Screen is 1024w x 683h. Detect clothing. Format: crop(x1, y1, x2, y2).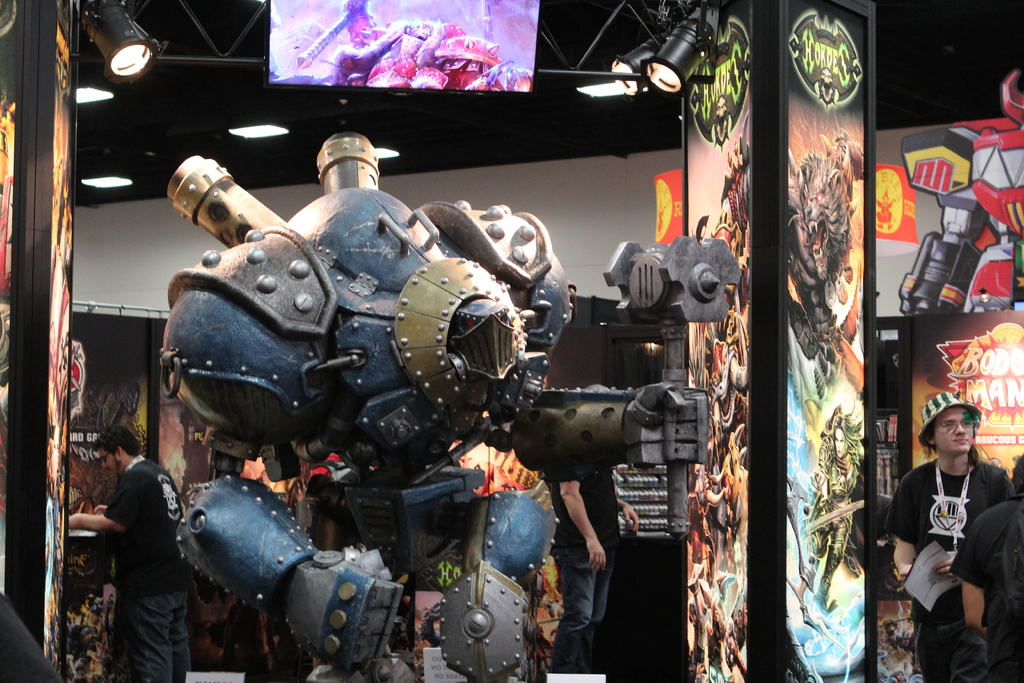
crop(948, 490, 1016, 682).
